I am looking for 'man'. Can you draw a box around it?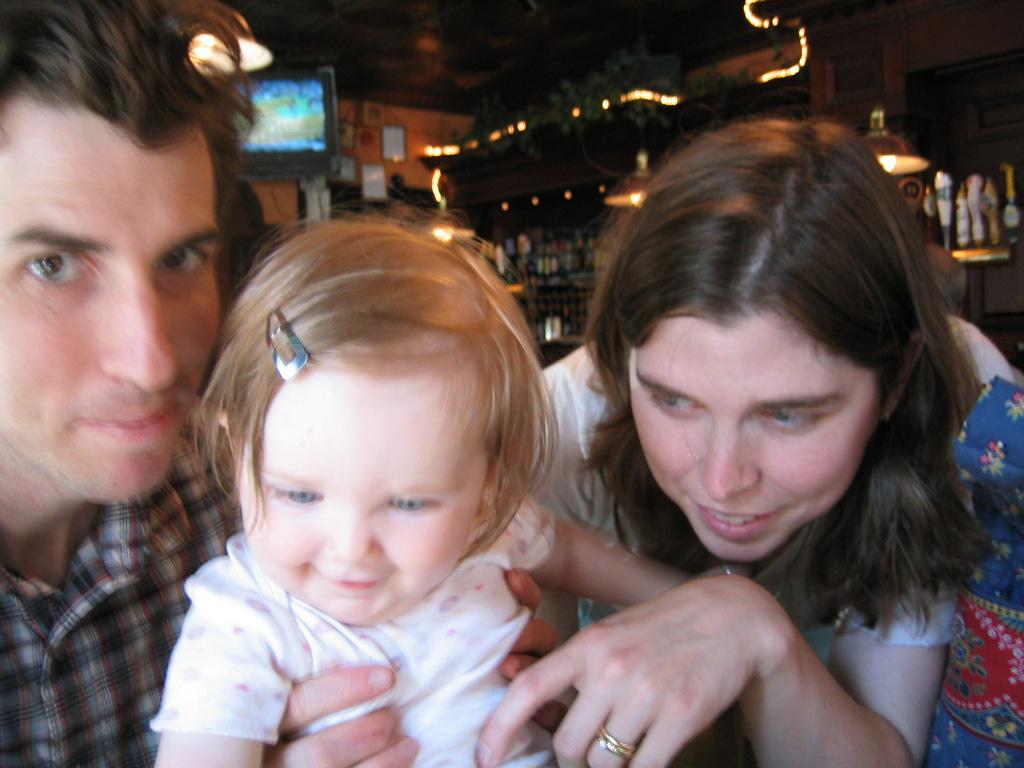
Sure, the bounding box is (0,10,268,756).
